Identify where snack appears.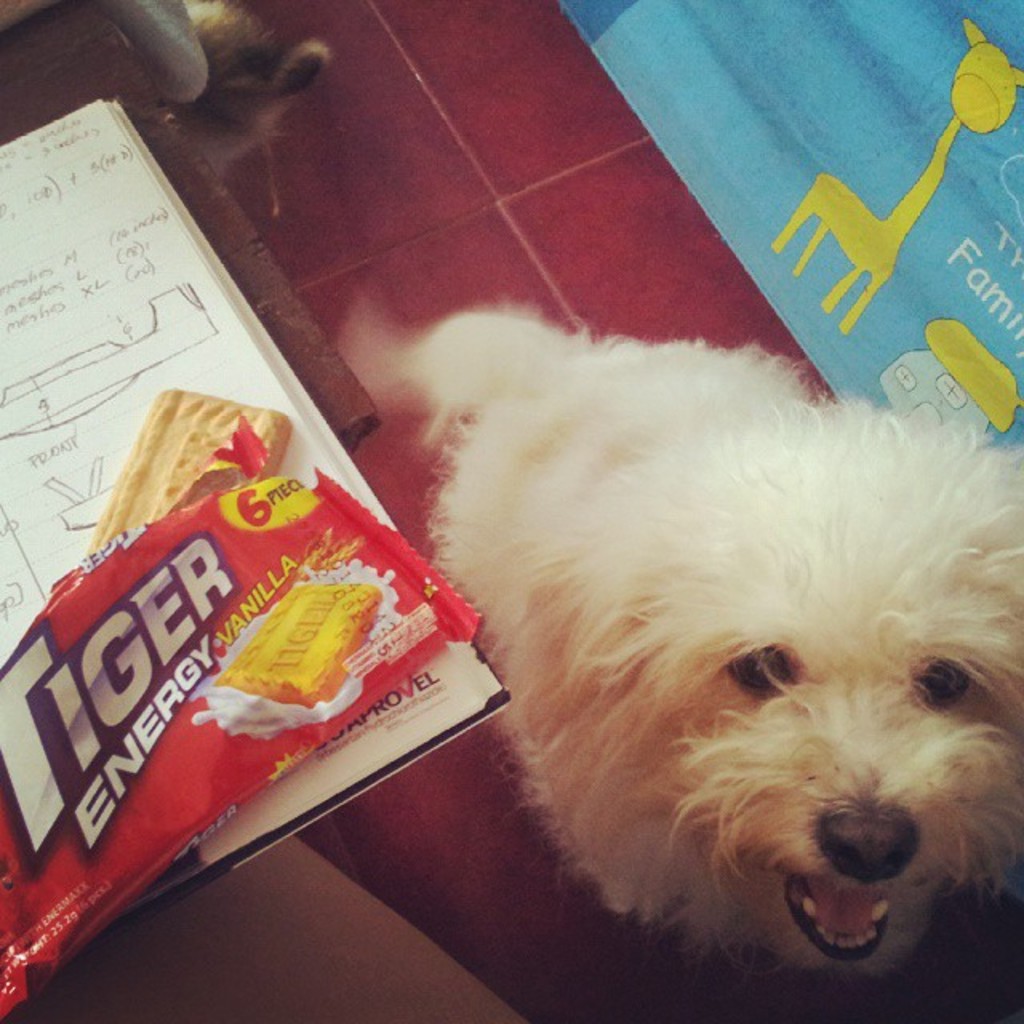
Appears at bbox=[2, 394, 467, 973].
